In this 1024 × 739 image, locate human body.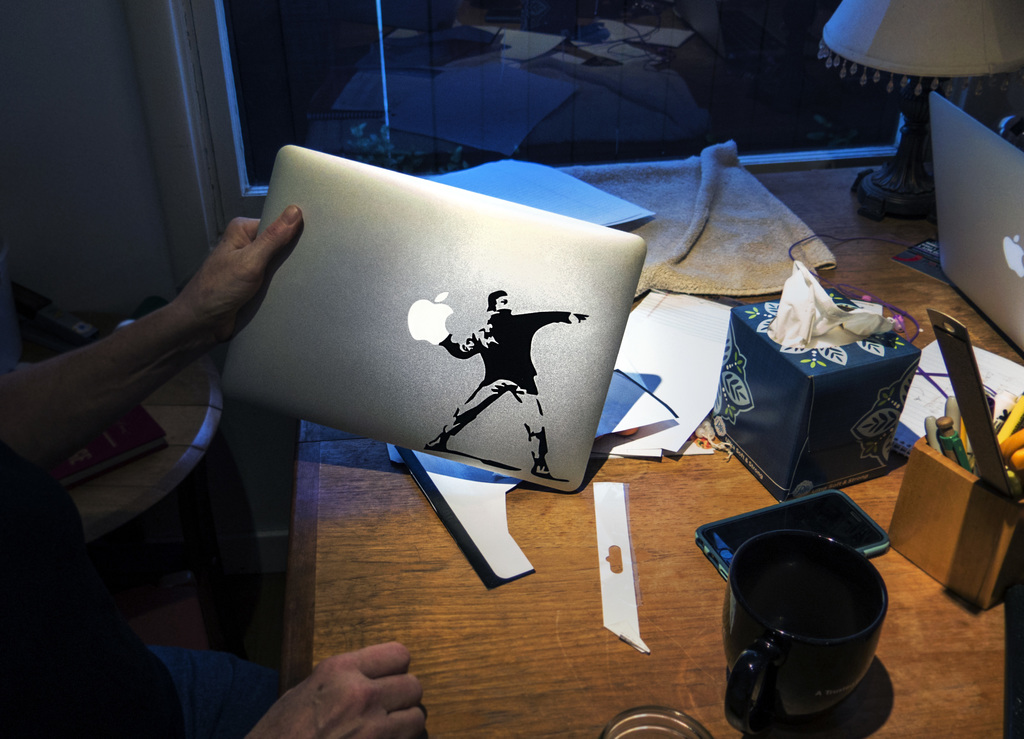
Bounding box: l=419, t=284, r=596, b=485.
